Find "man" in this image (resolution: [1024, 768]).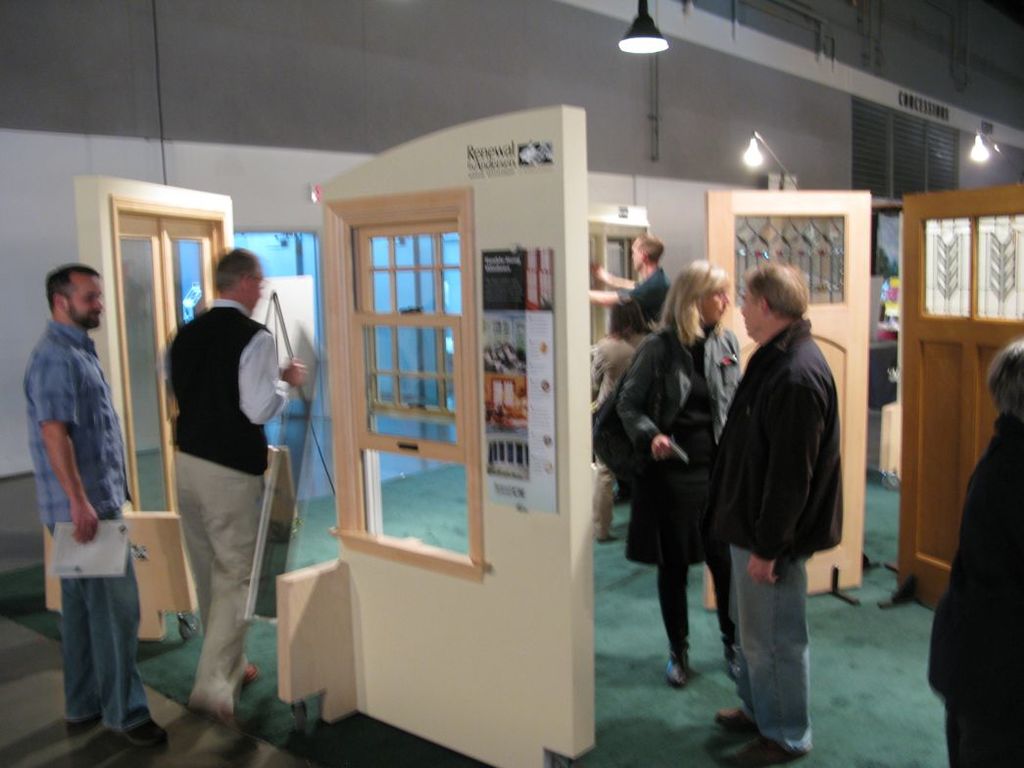
x1=707, y1=264, x2=849, y2=766.
